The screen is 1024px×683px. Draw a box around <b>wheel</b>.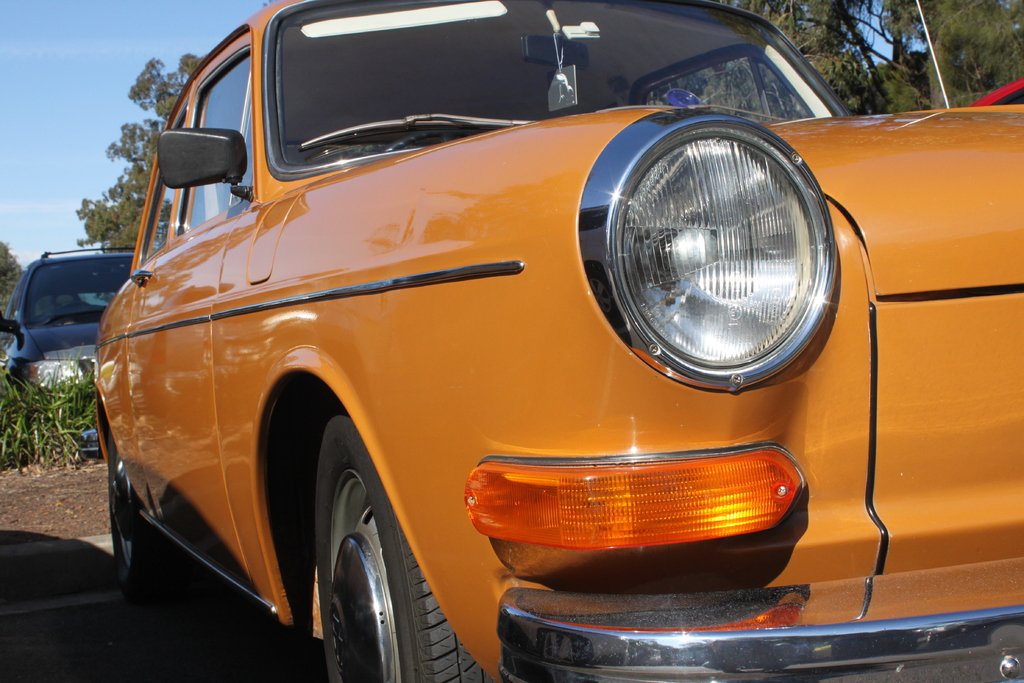
<region>101, 438, 212, 632</region>.
